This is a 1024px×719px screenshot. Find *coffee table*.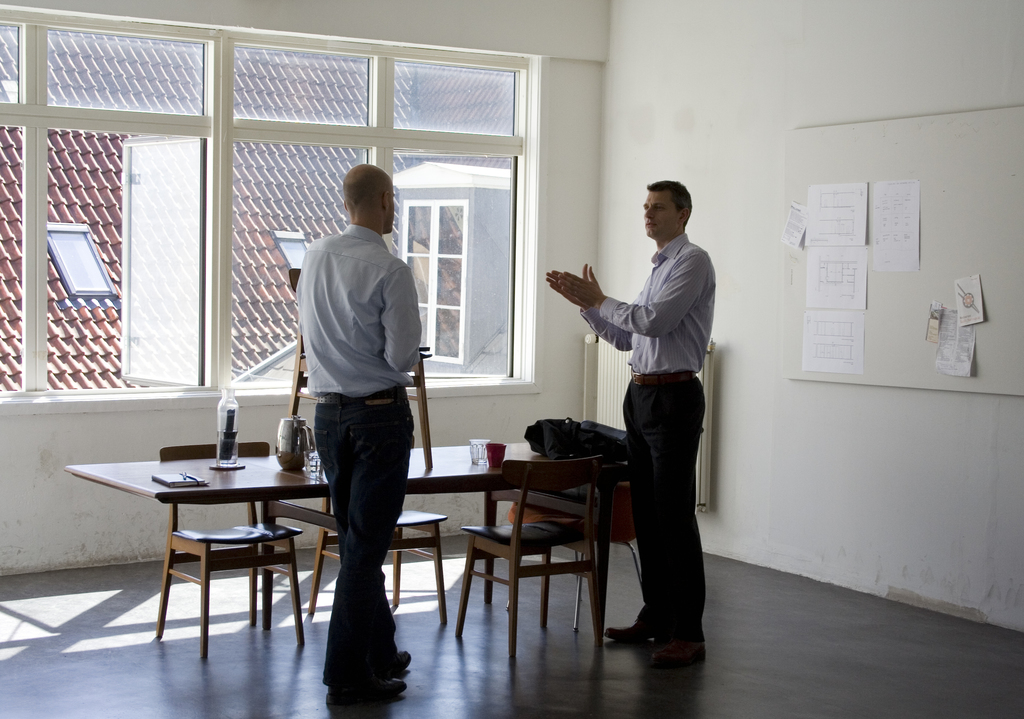
Bounding box: l=64, t=437, r=577, b=658.
